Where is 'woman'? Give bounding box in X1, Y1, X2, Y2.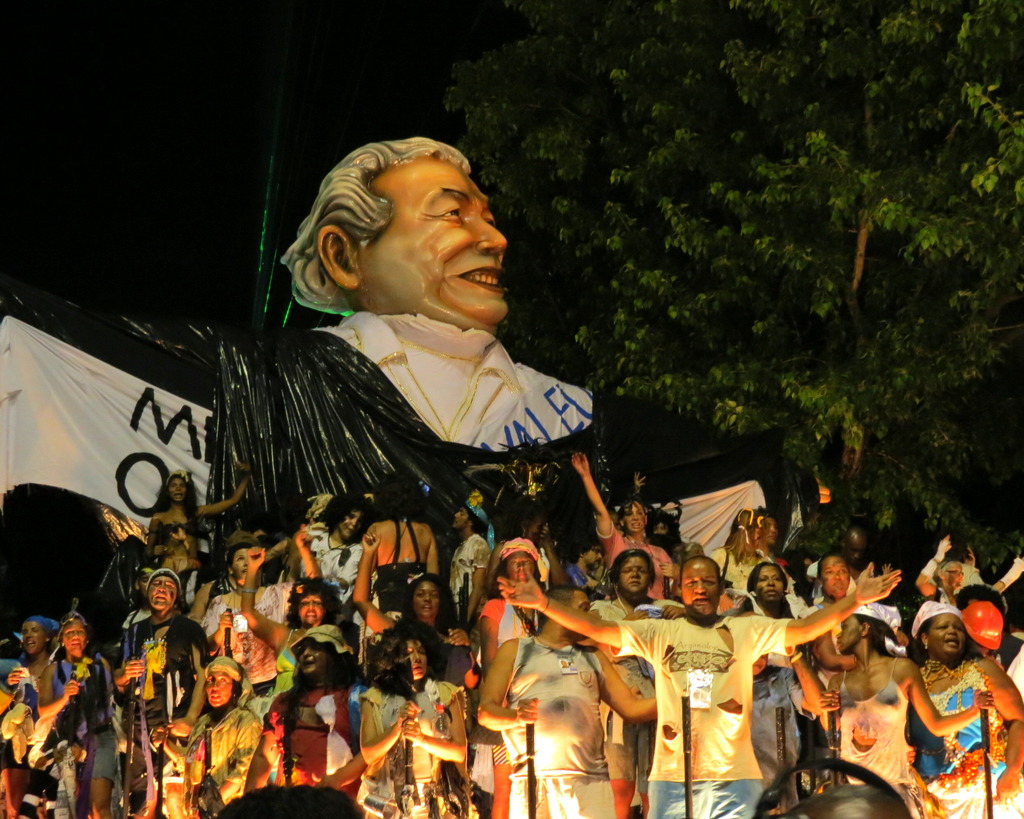
368, 578, 479, 717.
